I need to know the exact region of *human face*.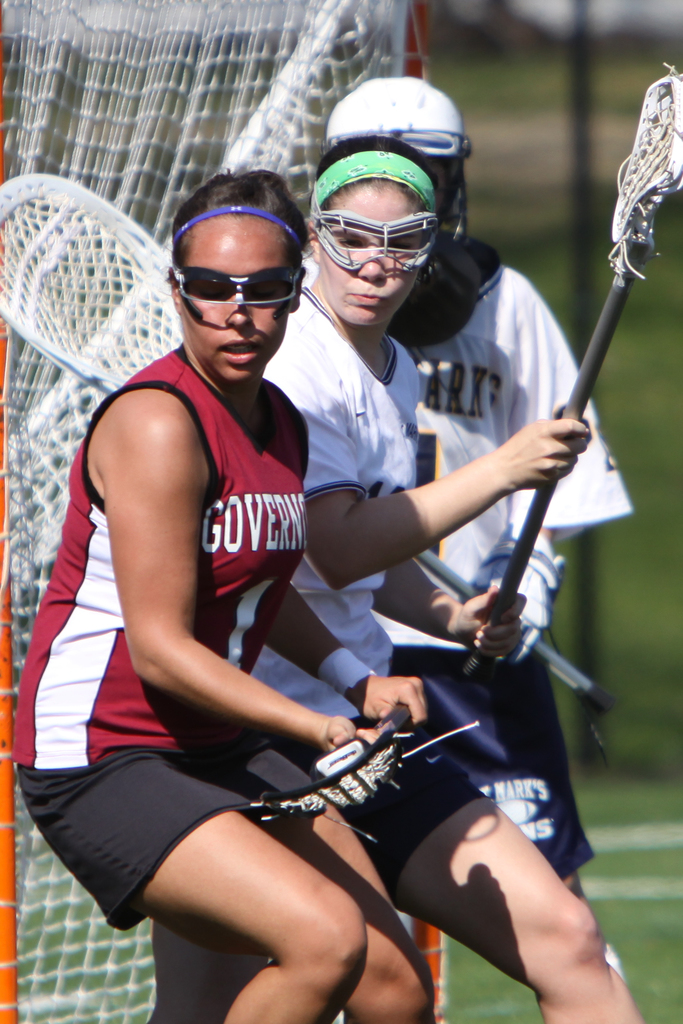
Region: (174, 212, 298, 381).
